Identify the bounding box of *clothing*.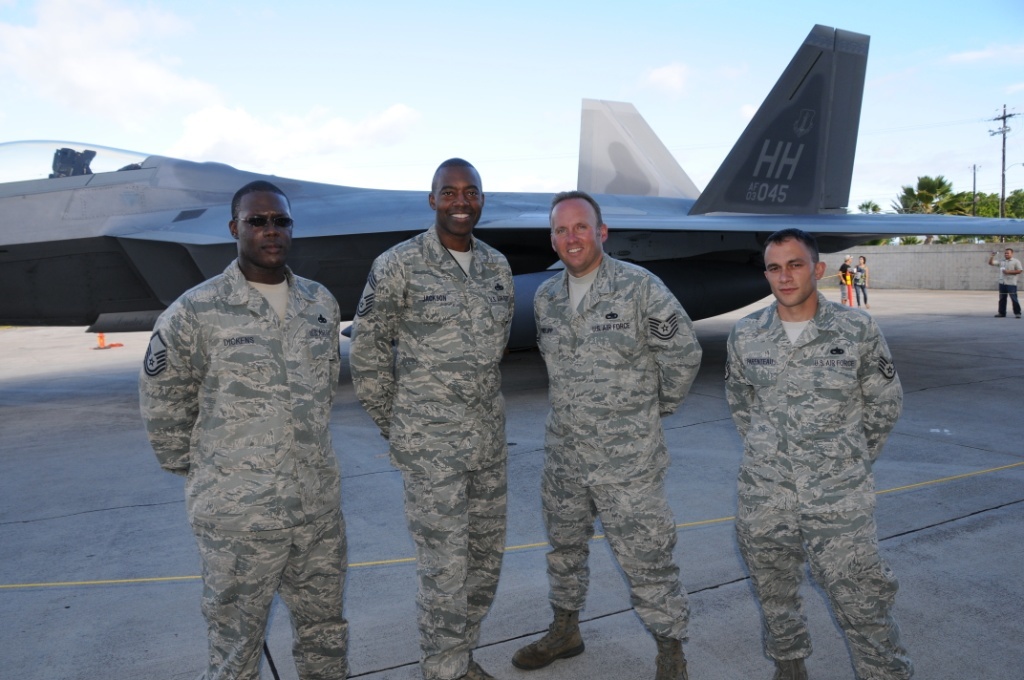
region(717, 241, 920, 669).
